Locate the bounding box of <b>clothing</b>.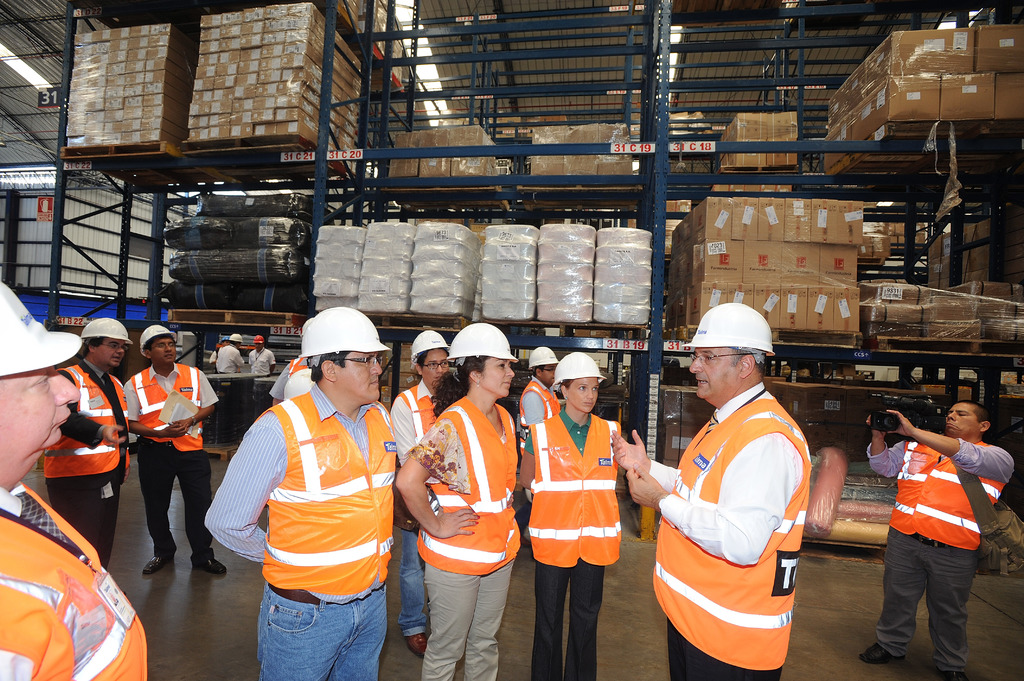
Bounding box: rect(856, 438, 1016, 554).
